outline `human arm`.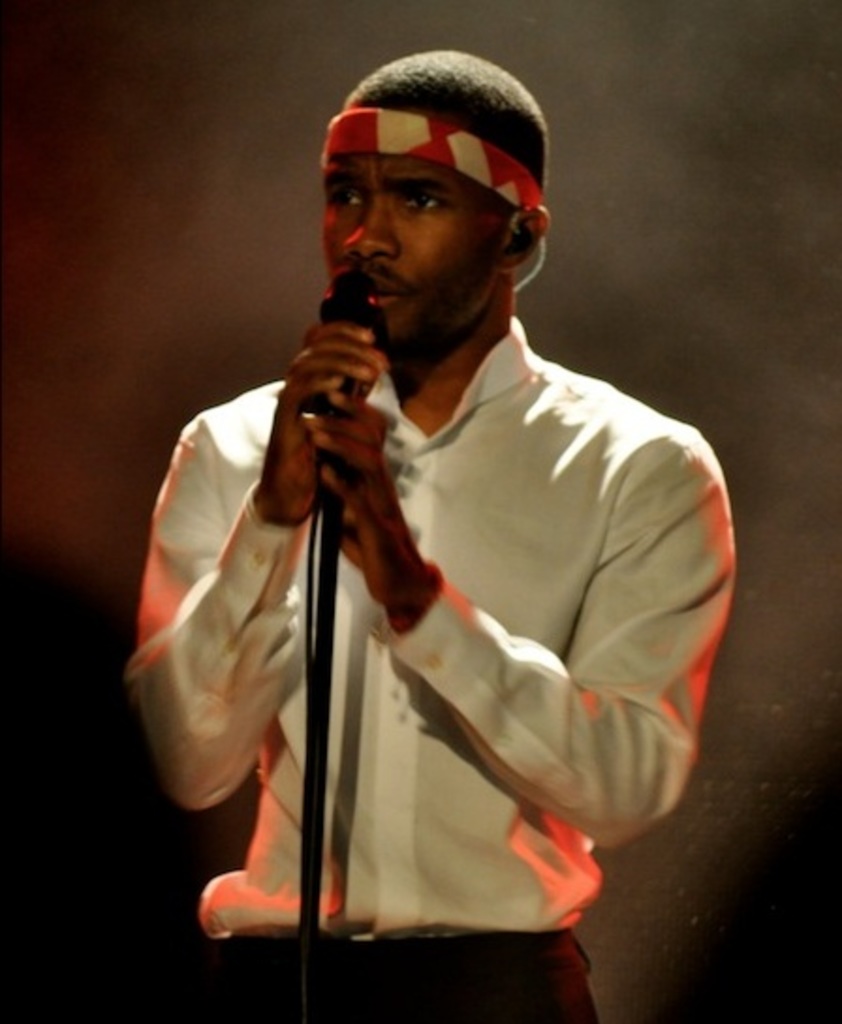
Outline: l=169, t=331, r=400, b=847.
